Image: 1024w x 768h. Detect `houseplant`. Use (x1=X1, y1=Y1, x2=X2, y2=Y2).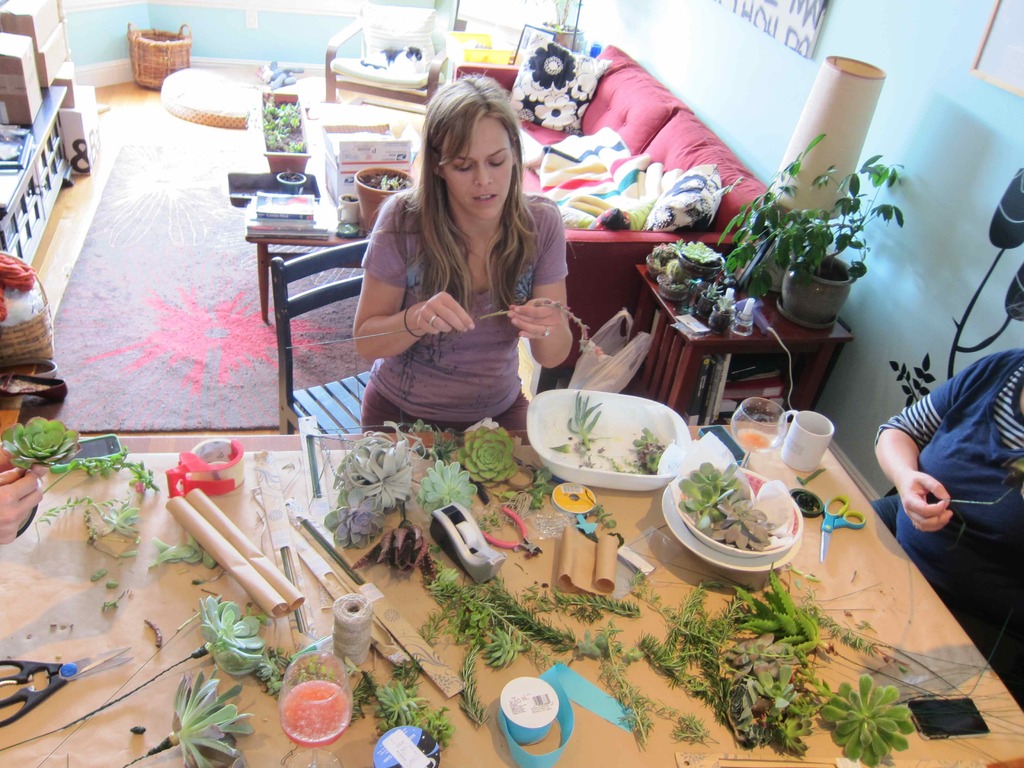
(x1=707, y1=298, x2=735, y2=334).
